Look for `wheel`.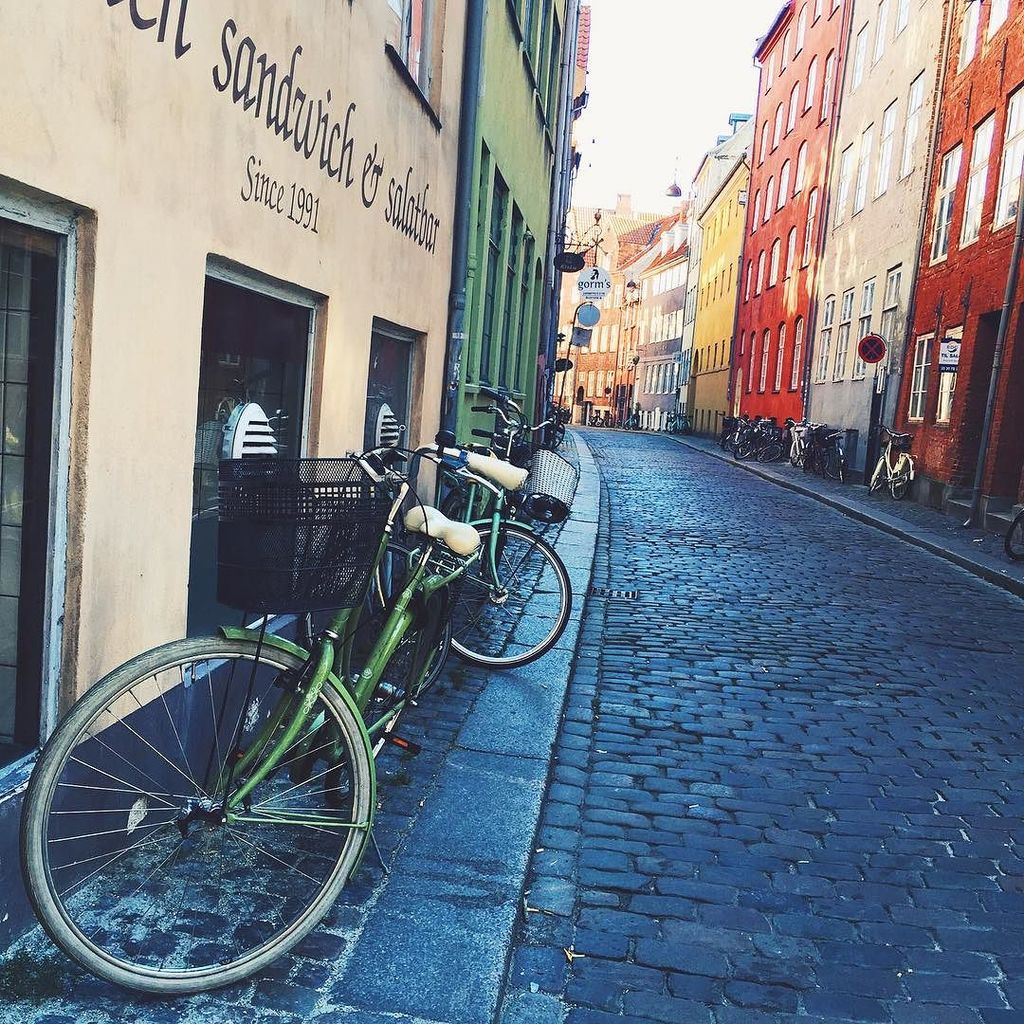
Found: (322, 576, 451, 805).
